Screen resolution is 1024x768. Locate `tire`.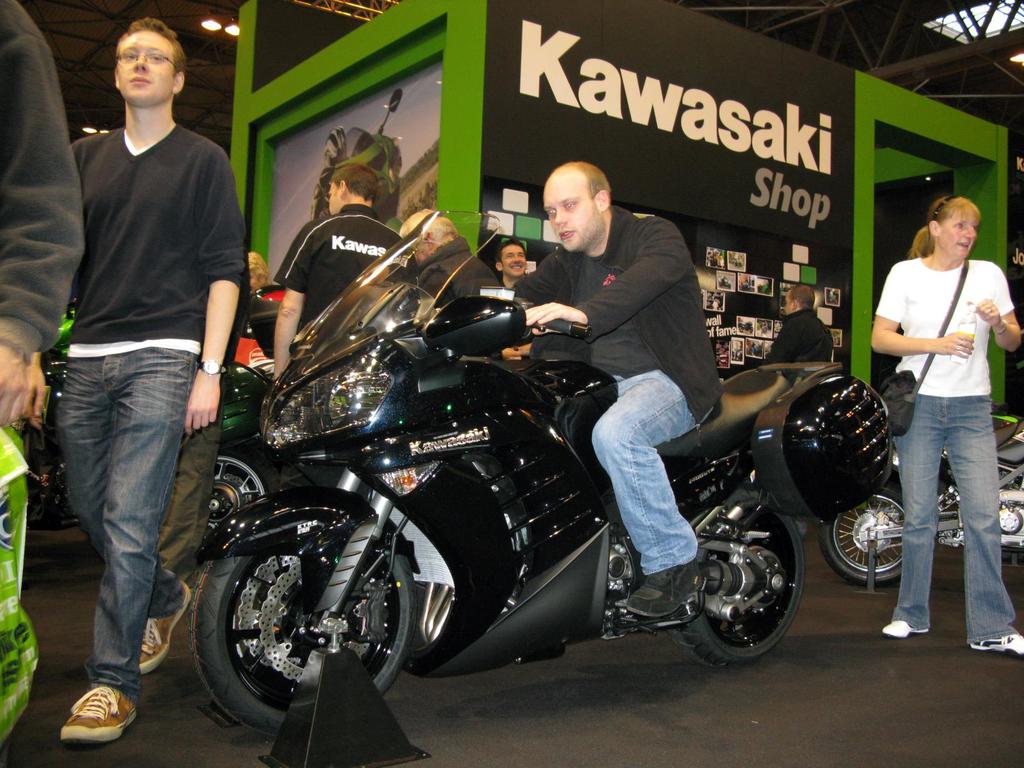
673/487/813/673.
